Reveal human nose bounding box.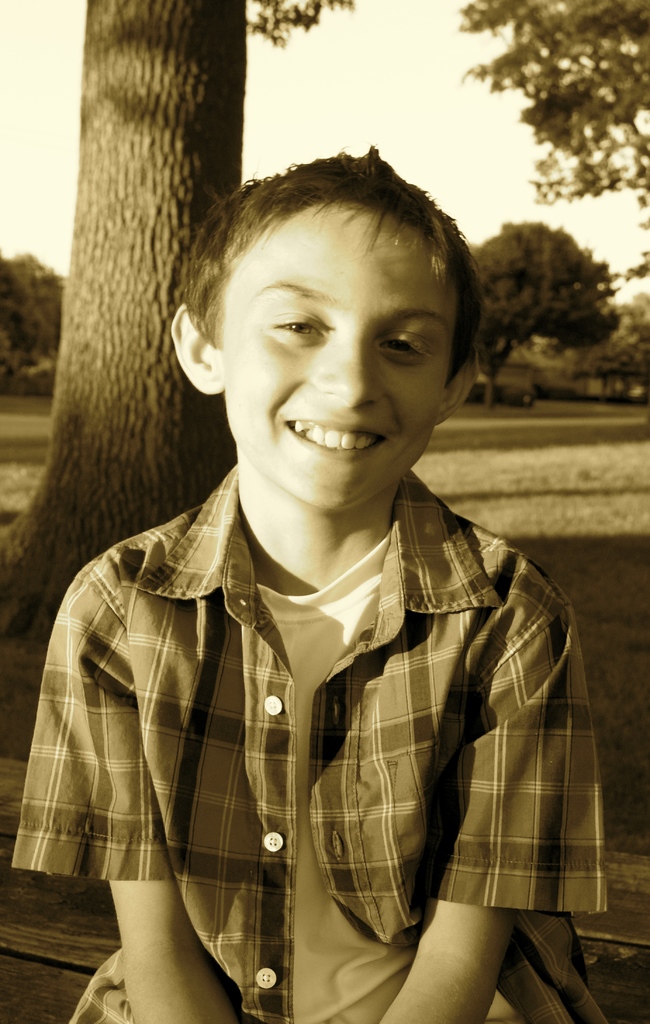
Revealed: <region>313, 344, 386, 410</region>.
